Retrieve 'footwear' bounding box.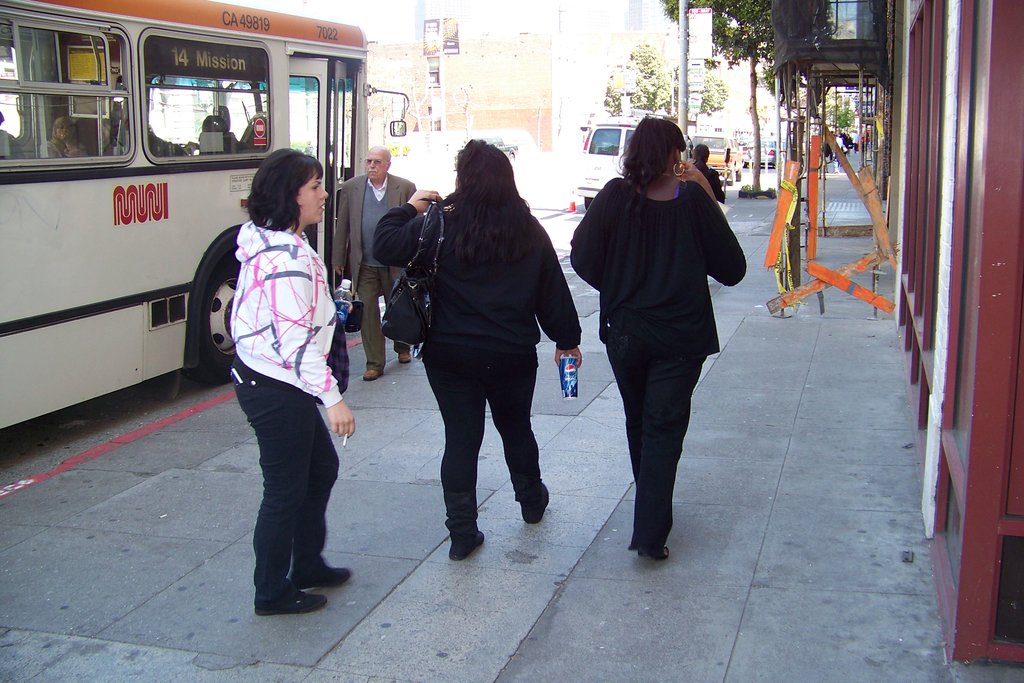
Bounding box: [452,534,488,564].
